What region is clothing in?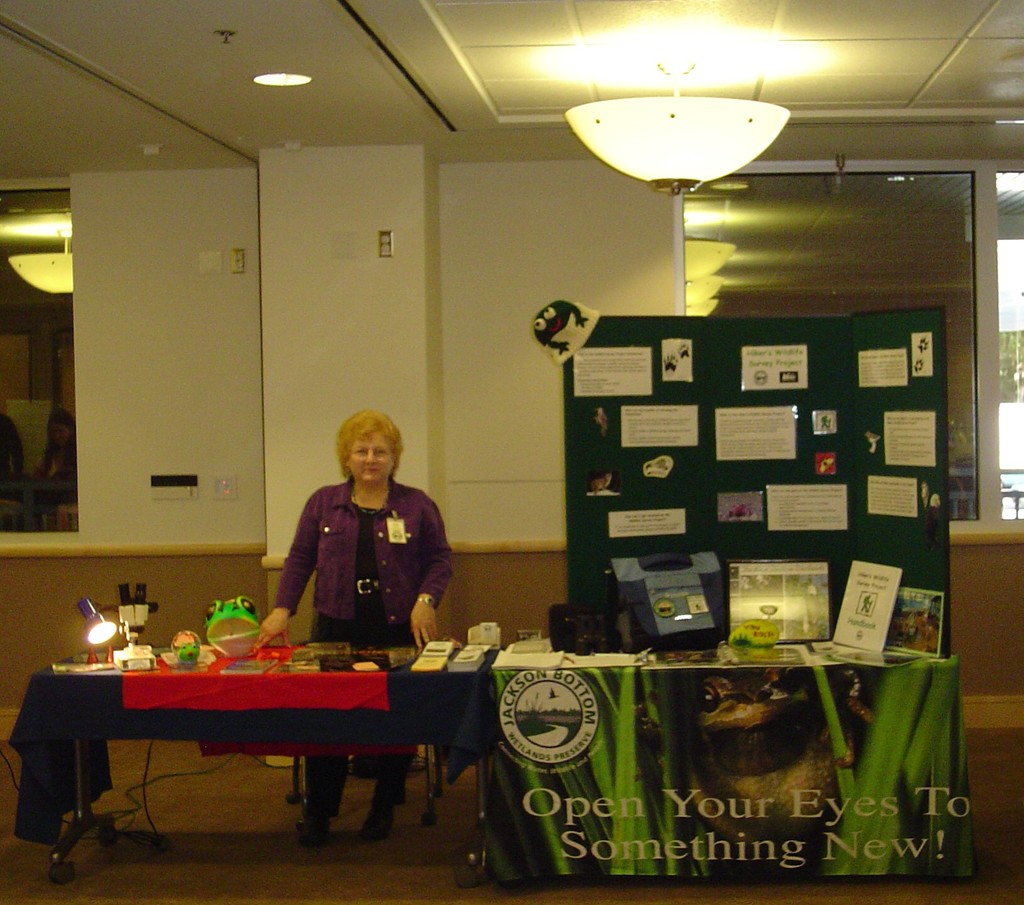
box=[274, 484, 455, 808].
